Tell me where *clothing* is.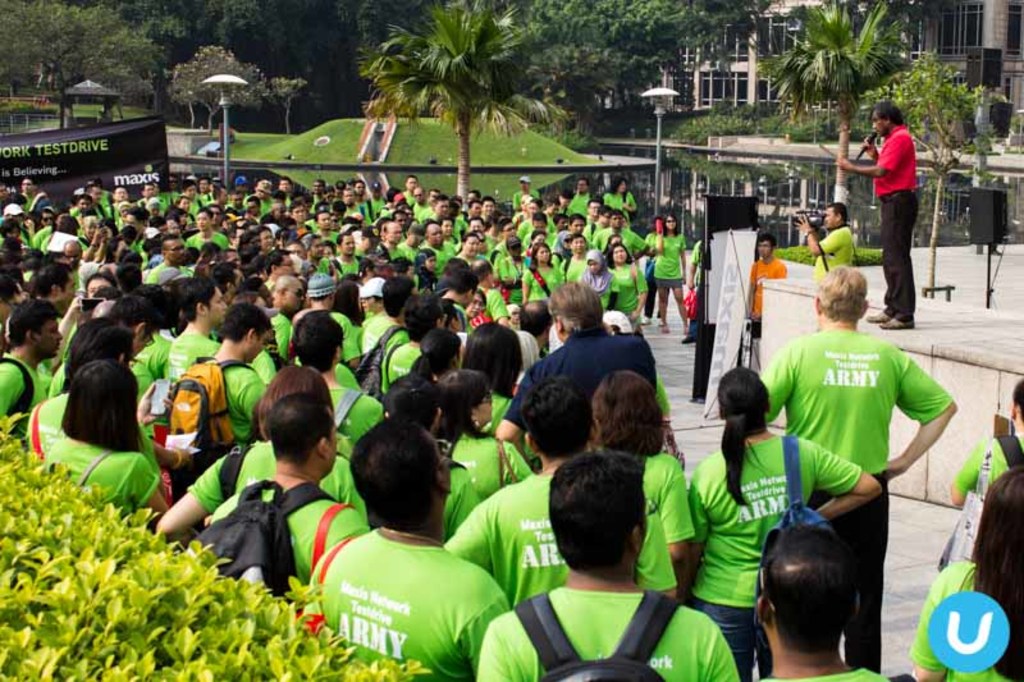
*clothing* is at l=425, t=464, r=680, b=627.
